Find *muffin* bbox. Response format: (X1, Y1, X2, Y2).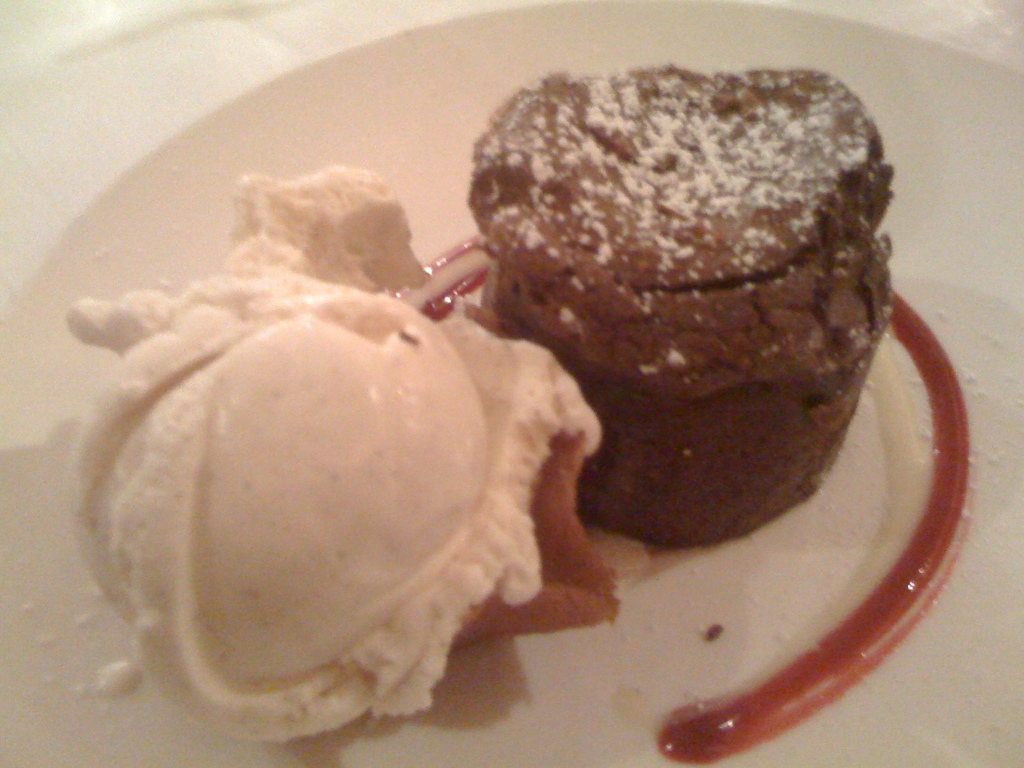
(467, 71, 904, 558).
